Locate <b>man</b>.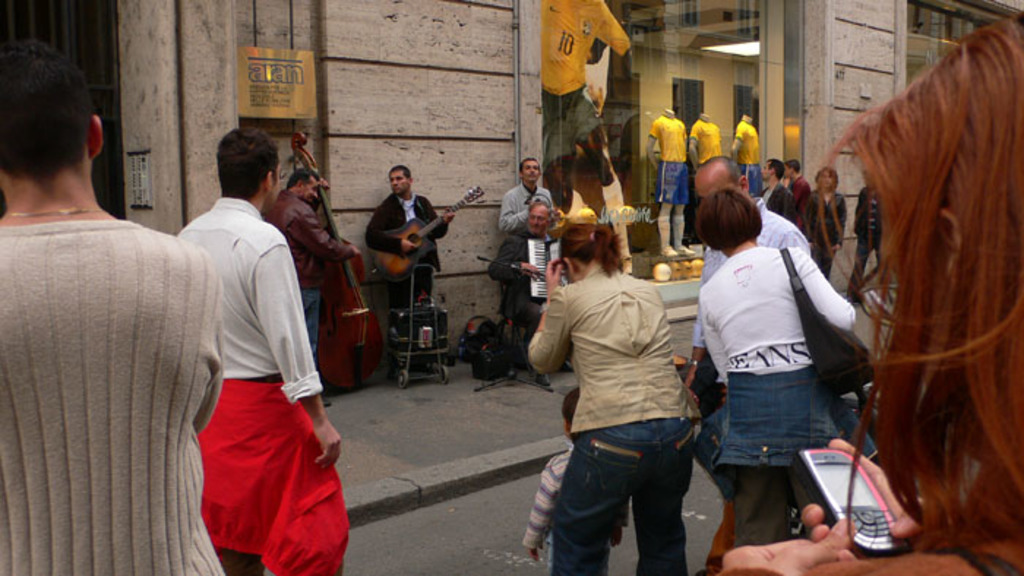
Bounding box: box(750, 154, 800, 227).
